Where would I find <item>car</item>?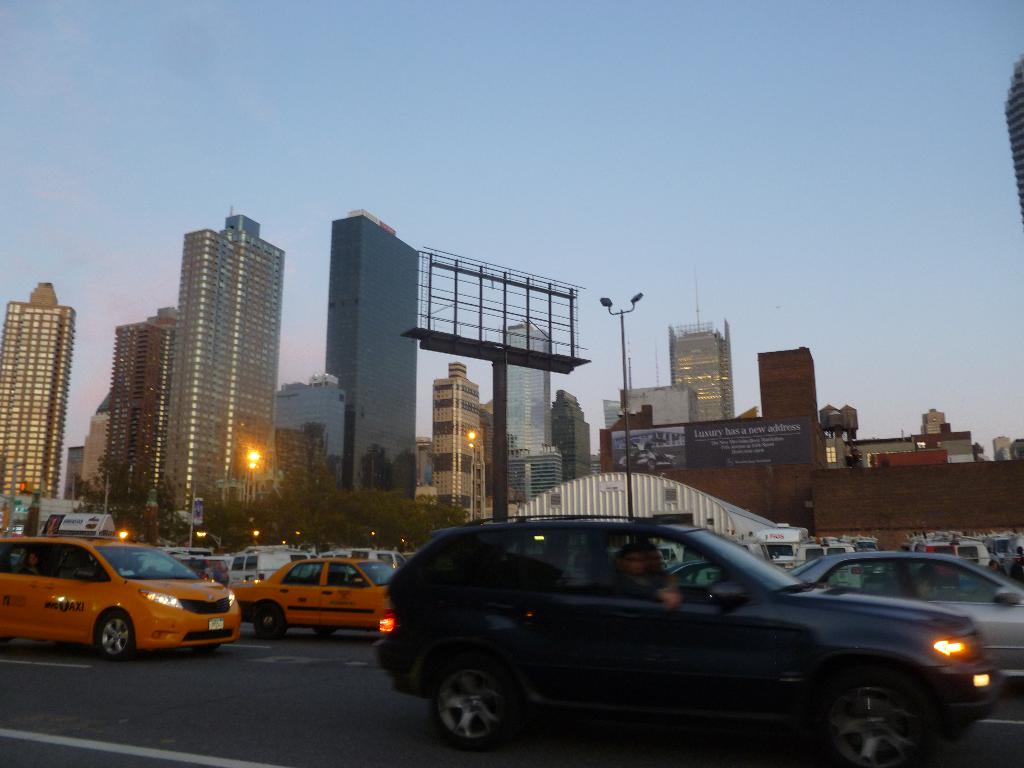
At bbox(372, 513, 1010, 767).
